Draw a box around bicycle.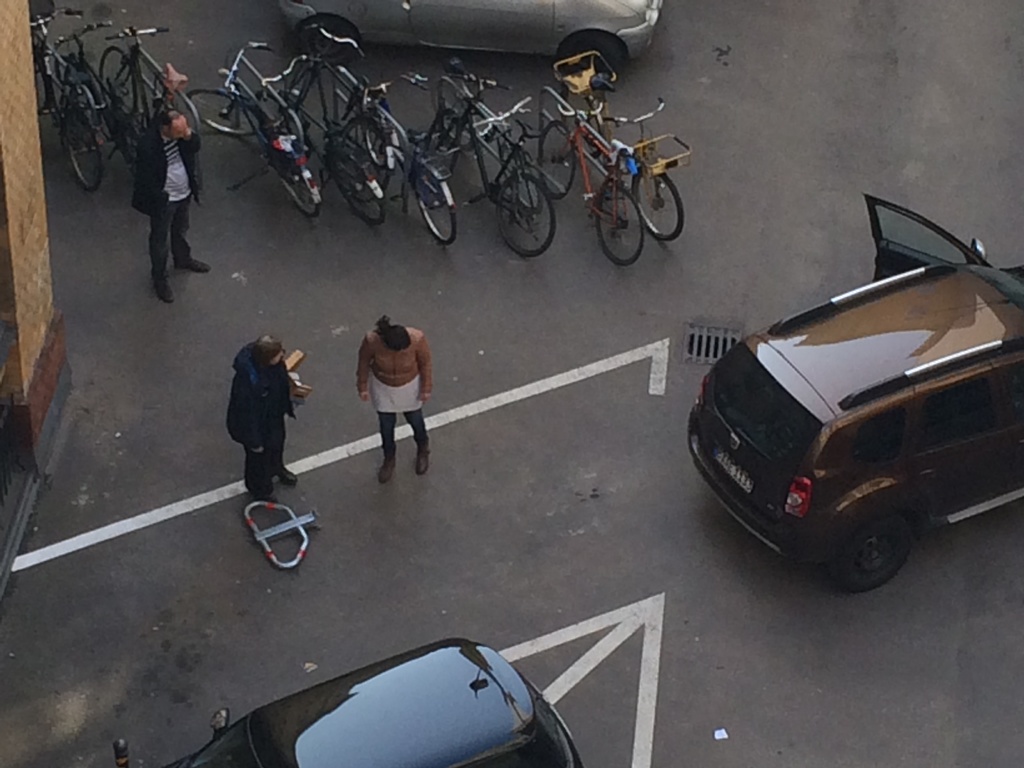
(left=45, top=19, right=168, bottom=178).
